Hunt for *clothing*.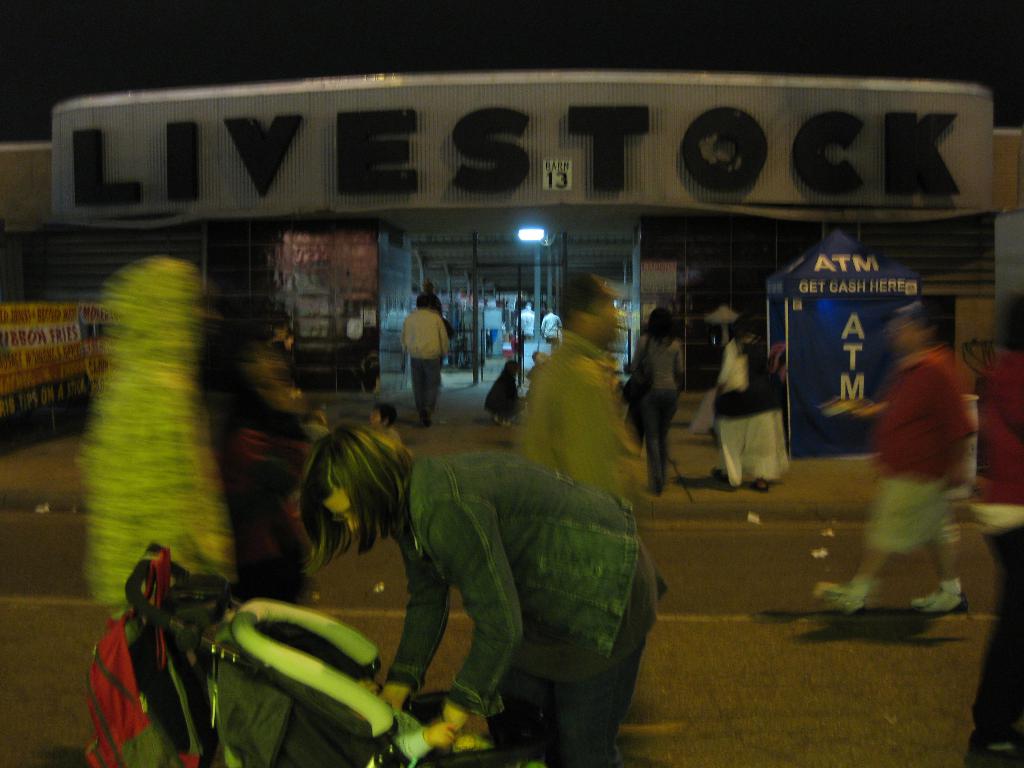
Hunted down at (634, 337, 684, 483).
